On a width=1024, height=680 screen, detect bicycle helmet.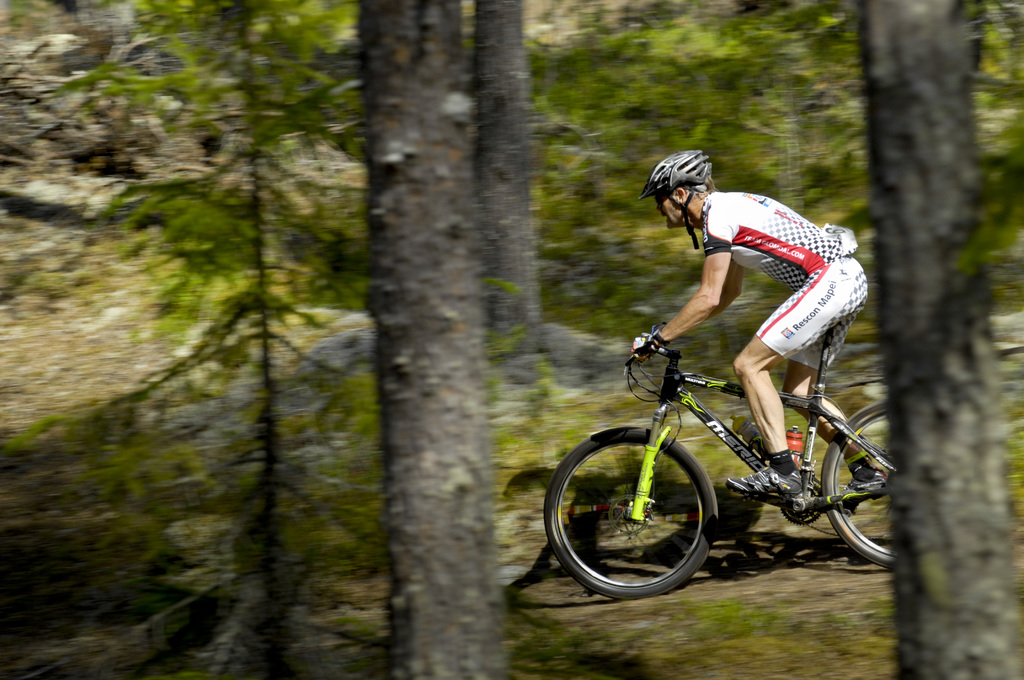
l=639, t=152, r=716, b=247.
